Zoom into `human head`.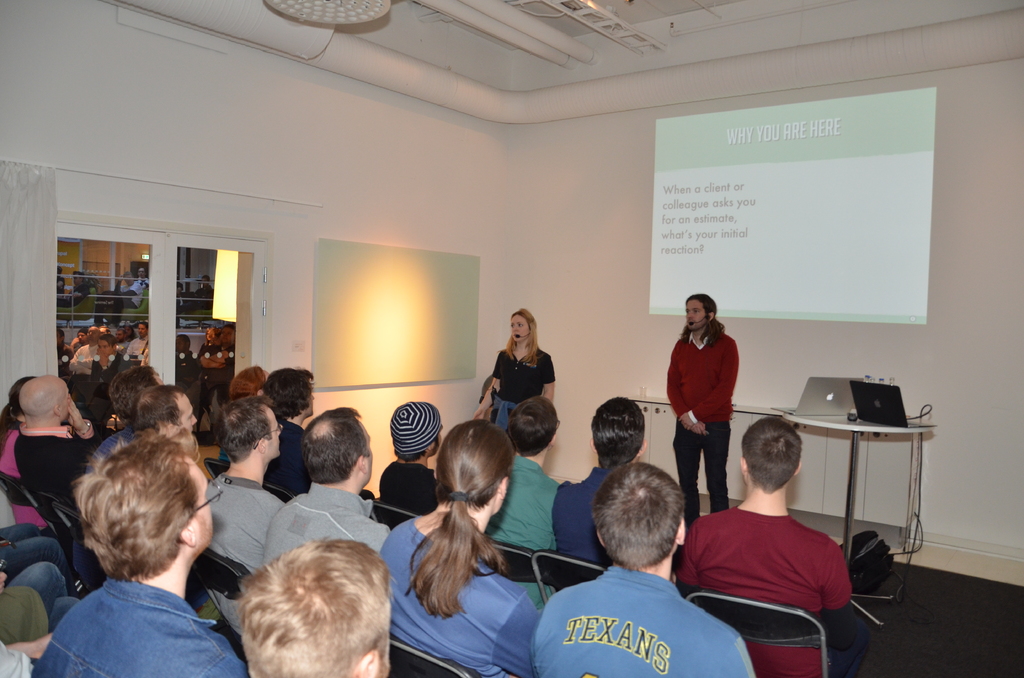
Zoom target: x1=382, y1=396, x2=449, y2=460.
